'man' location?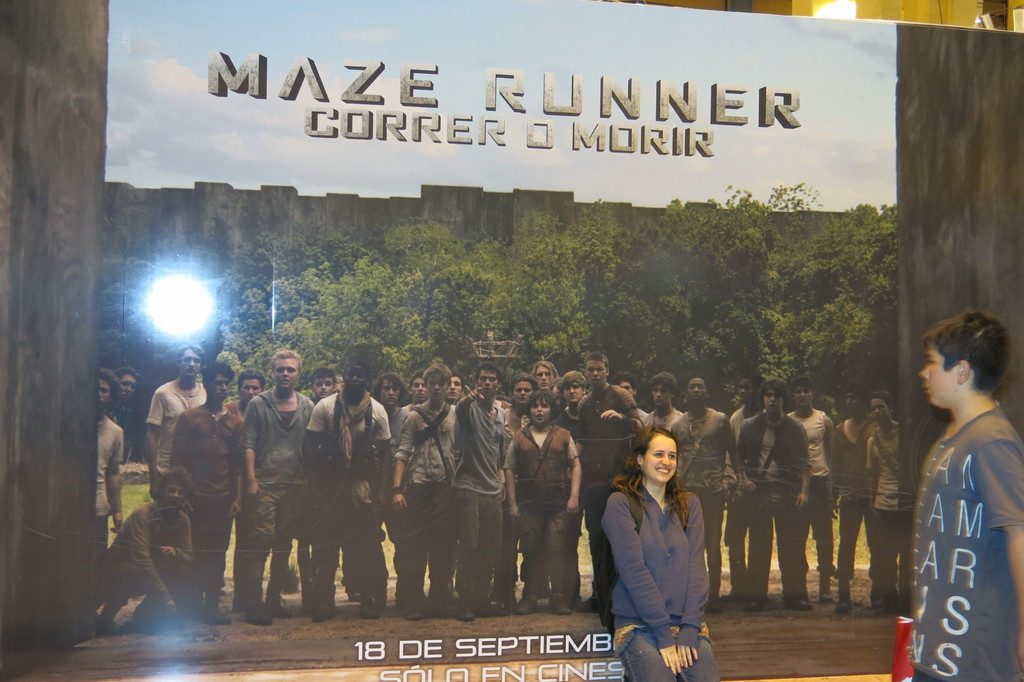
left=298, top=359, right=394, bottom=615
